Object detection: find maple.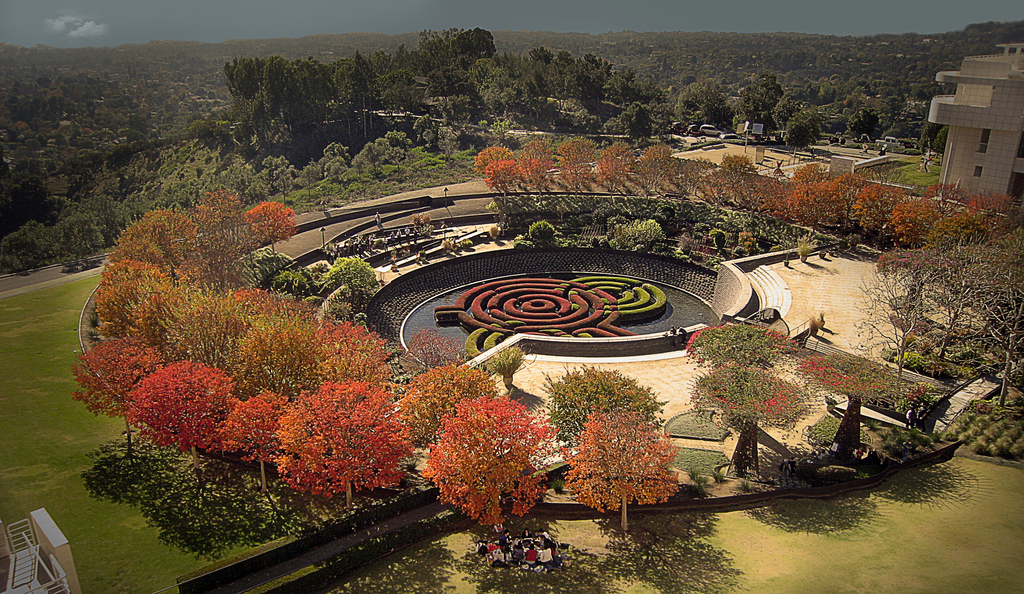
<box>893,182,967,239</box>.
